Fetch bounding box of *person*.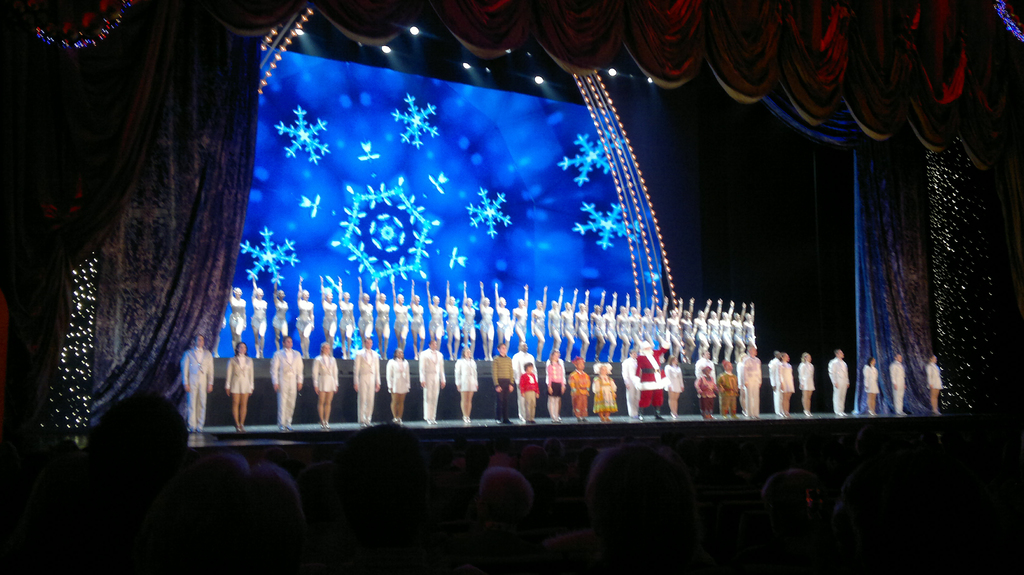
Bbox: {"left": 351, "top": 333, "right": 383, "bottom": 428}.
